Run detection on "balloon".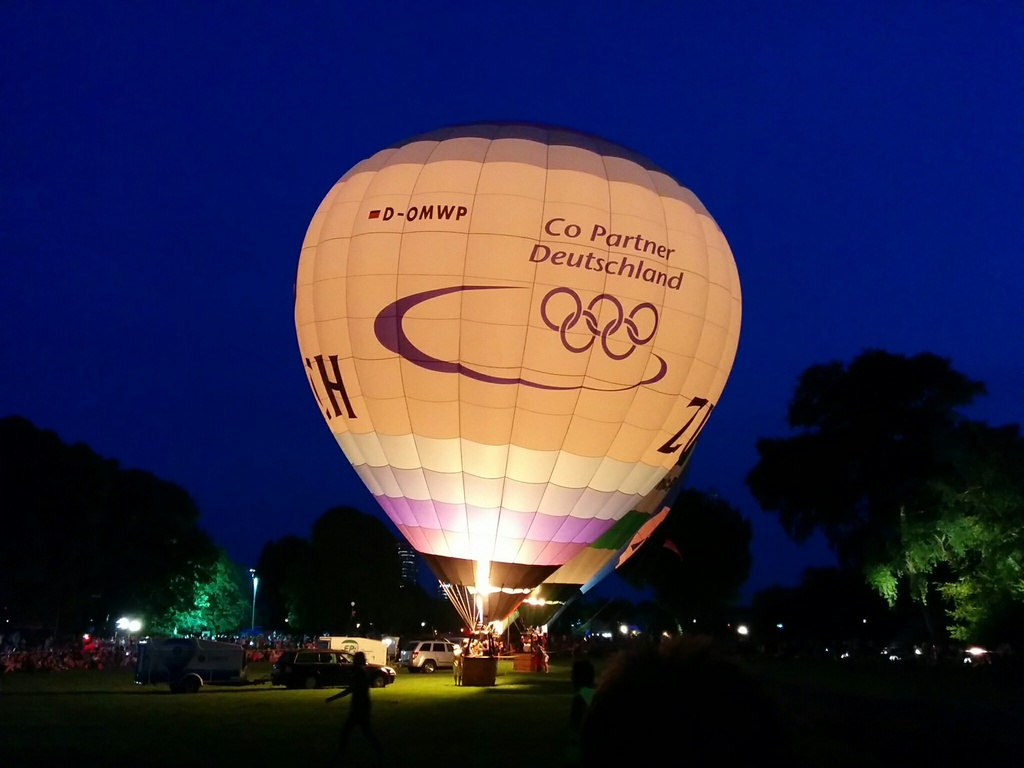
Result: 516:442:700:630.
